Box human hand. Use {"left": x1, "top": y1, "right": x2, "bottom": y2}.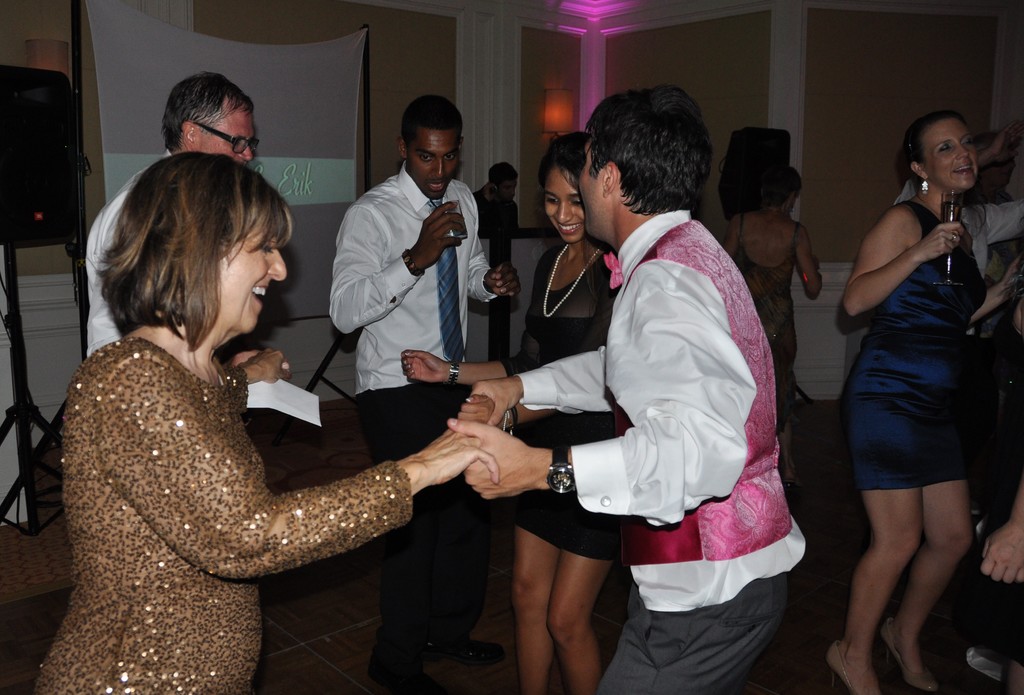
{"left": 400, "top": 347, "right": 445, "bottom": 385}.
